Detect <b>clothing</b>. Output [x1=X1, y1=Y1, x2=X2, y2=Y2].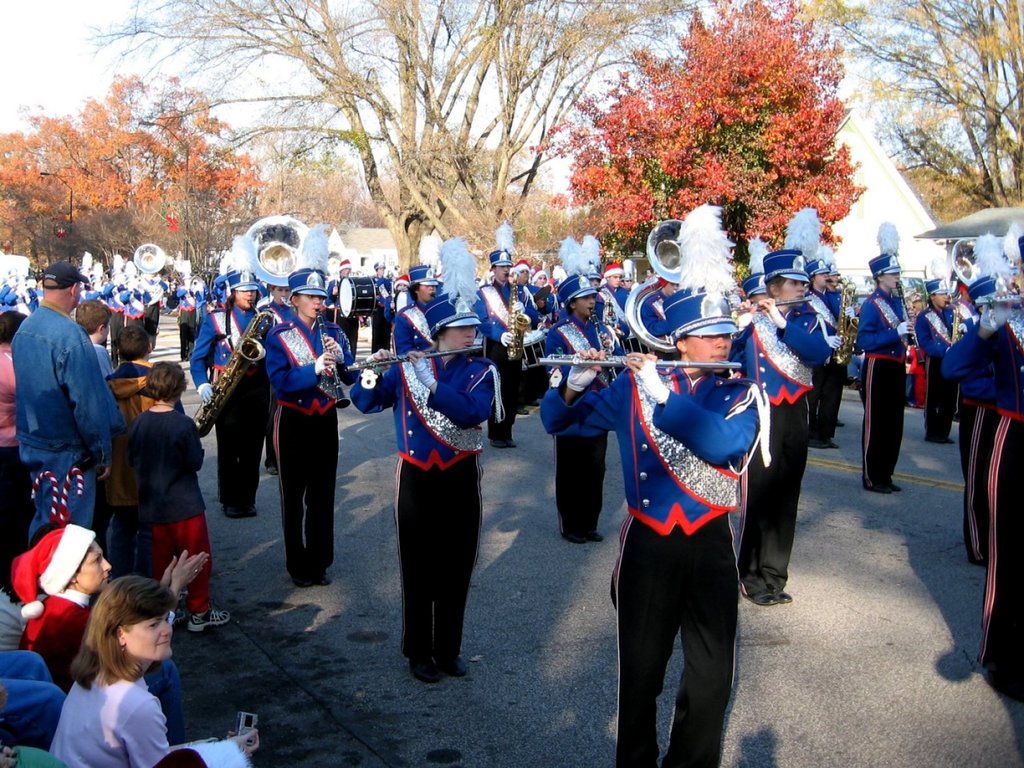
[x1=120, y1=404, x2=227, y2=609].
